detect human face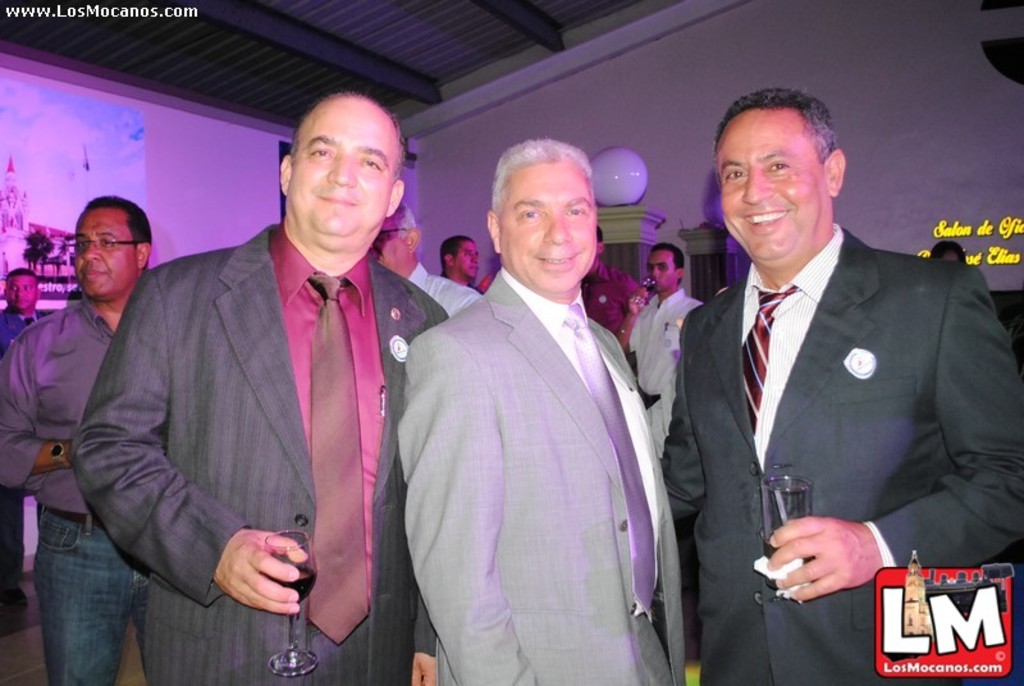
box=[499, 159, 595, 294]
